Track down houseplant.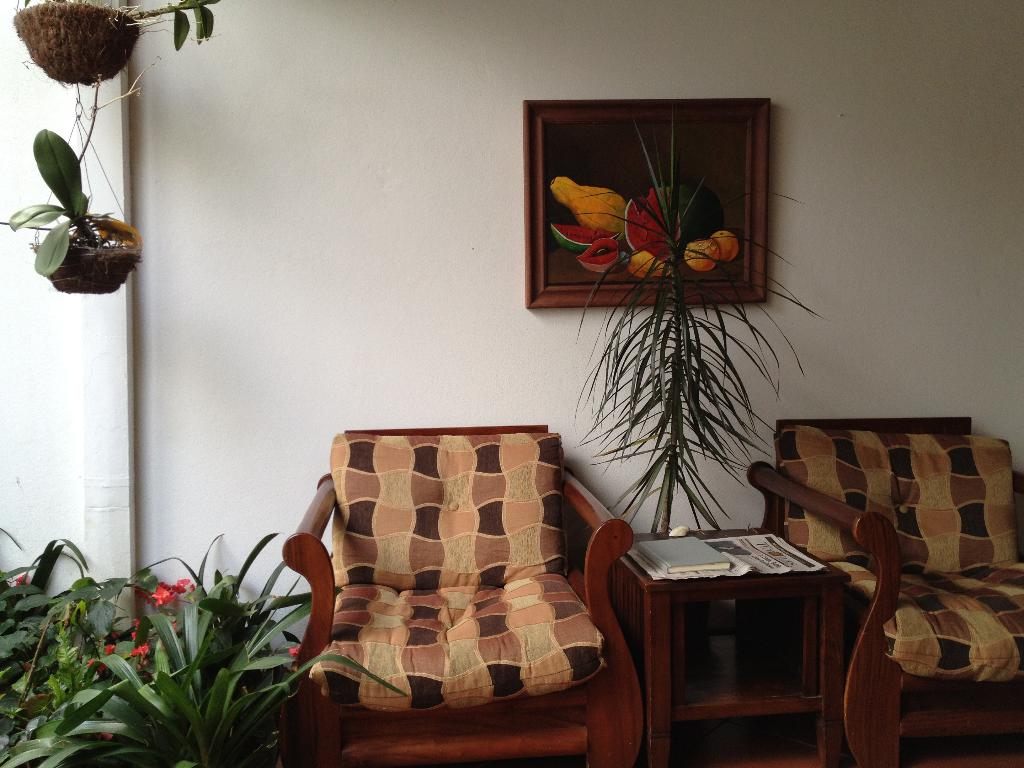
Tracked to box=[6, 0, 219, 82].
